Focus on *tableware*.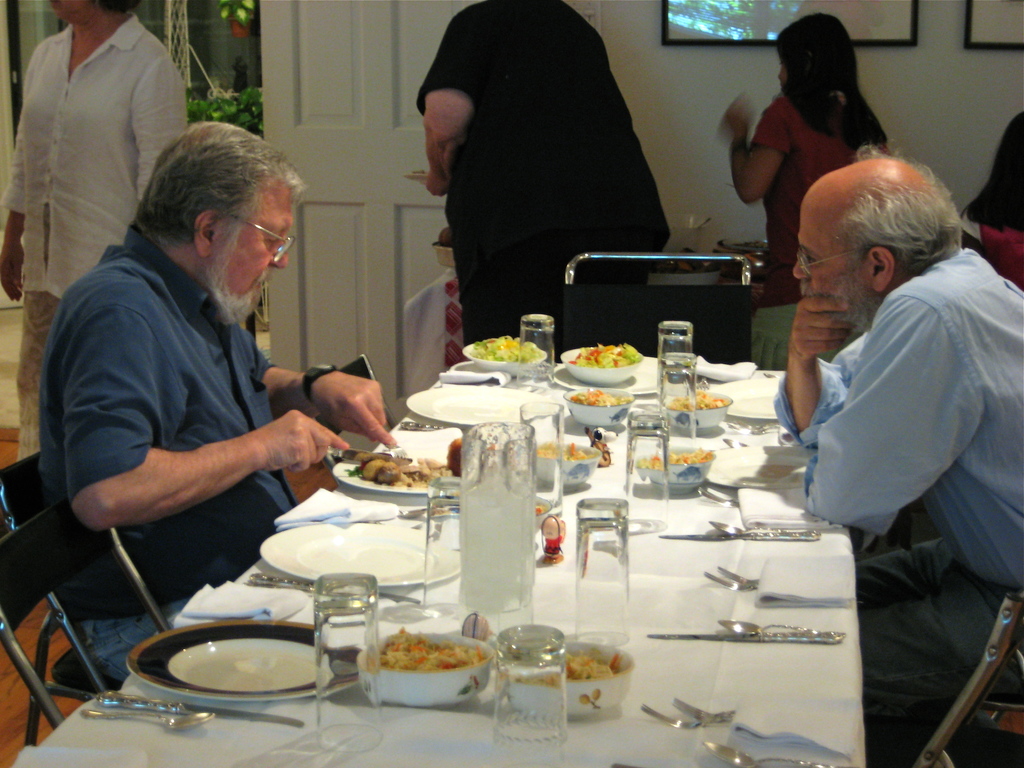
Focused at crop(260, 522, 456, 595).
